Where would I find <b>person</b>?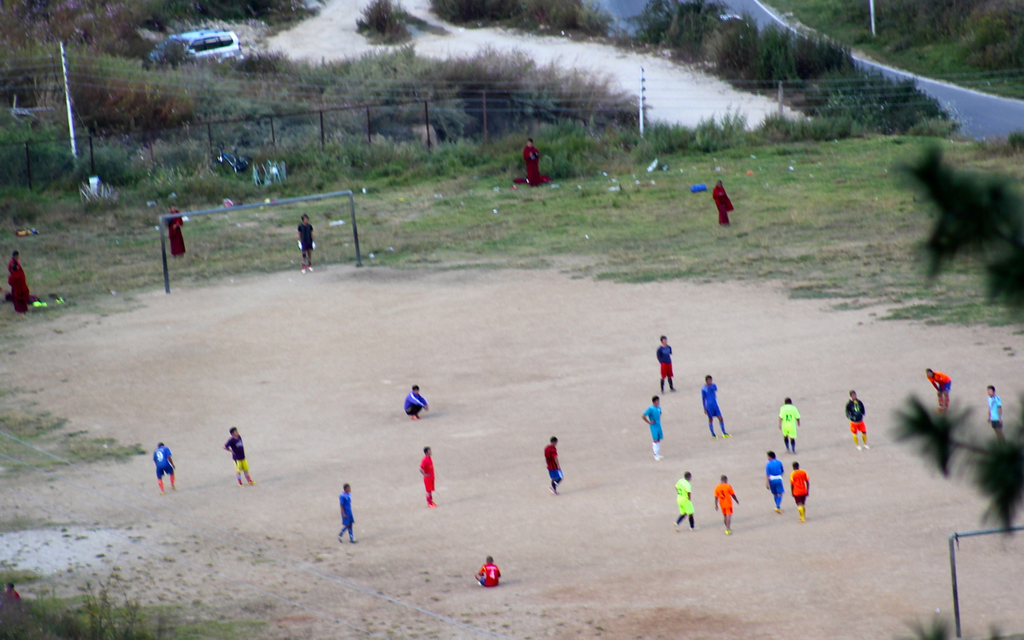
At [left=543, top=439, right=562, bottom=485].
